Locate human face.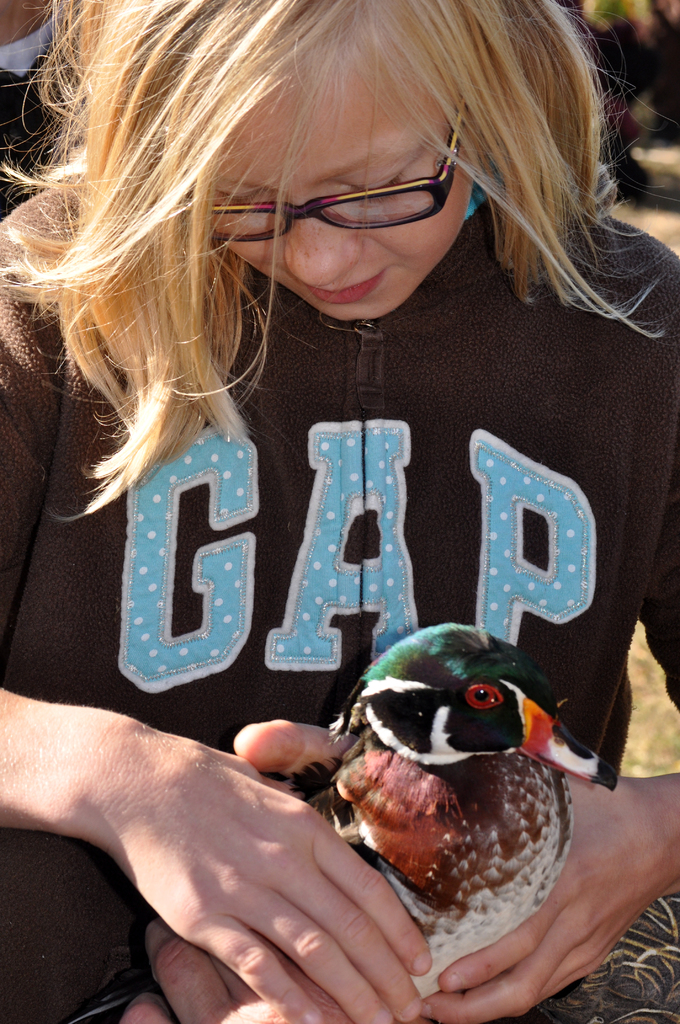
Bounding box: BBox(173, 38, 474, 337).
